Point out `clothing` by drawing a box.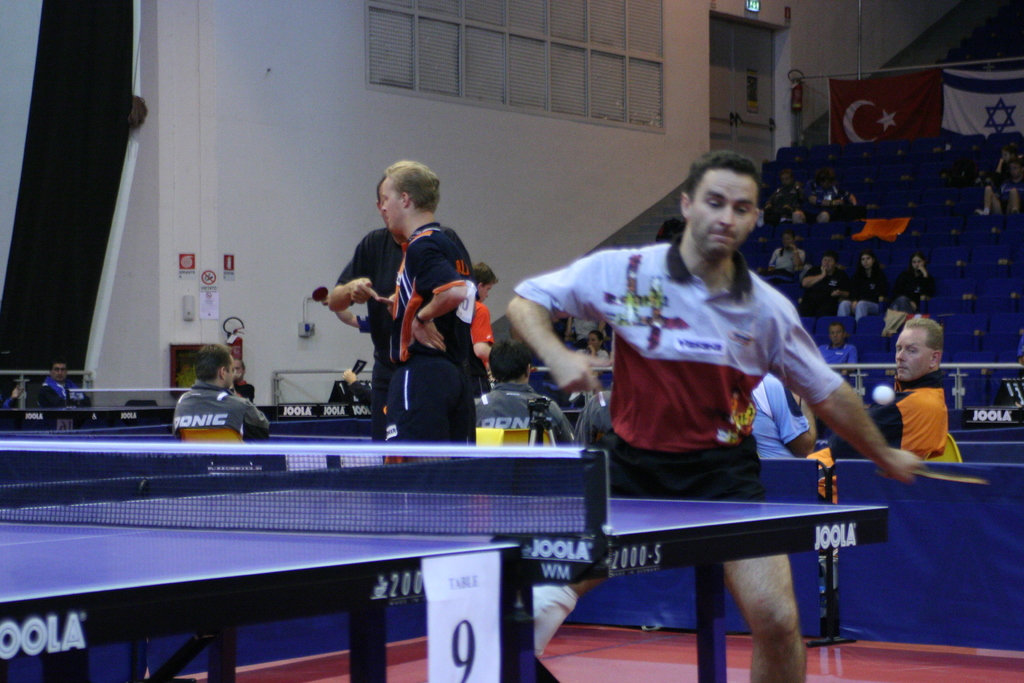
<box>764,185,801,224</box>.
